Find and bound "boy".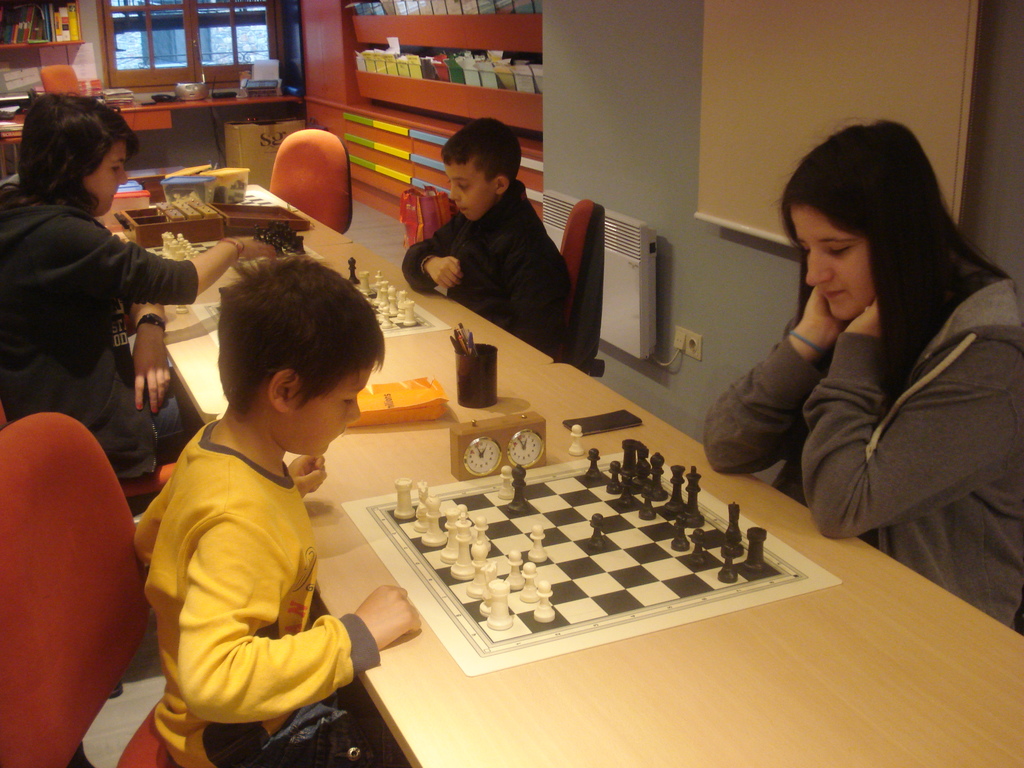
Bound: {"left": 114, "top": 253, "right": 417, "bottom": 761}.
